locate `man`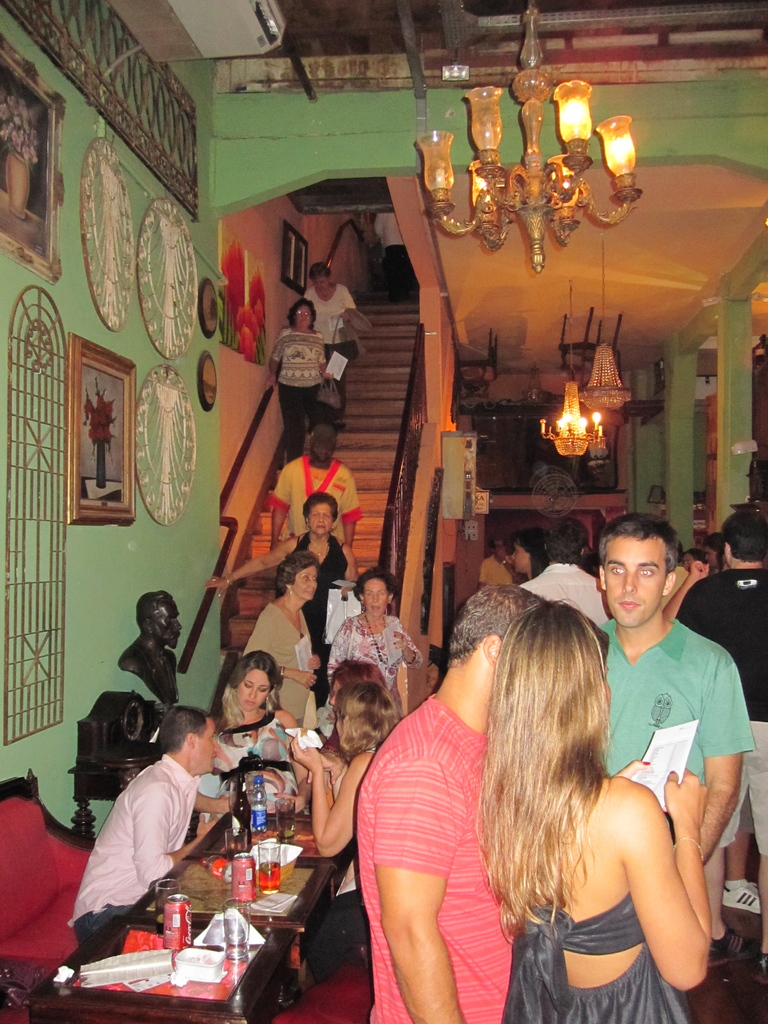
518,514,618,625
